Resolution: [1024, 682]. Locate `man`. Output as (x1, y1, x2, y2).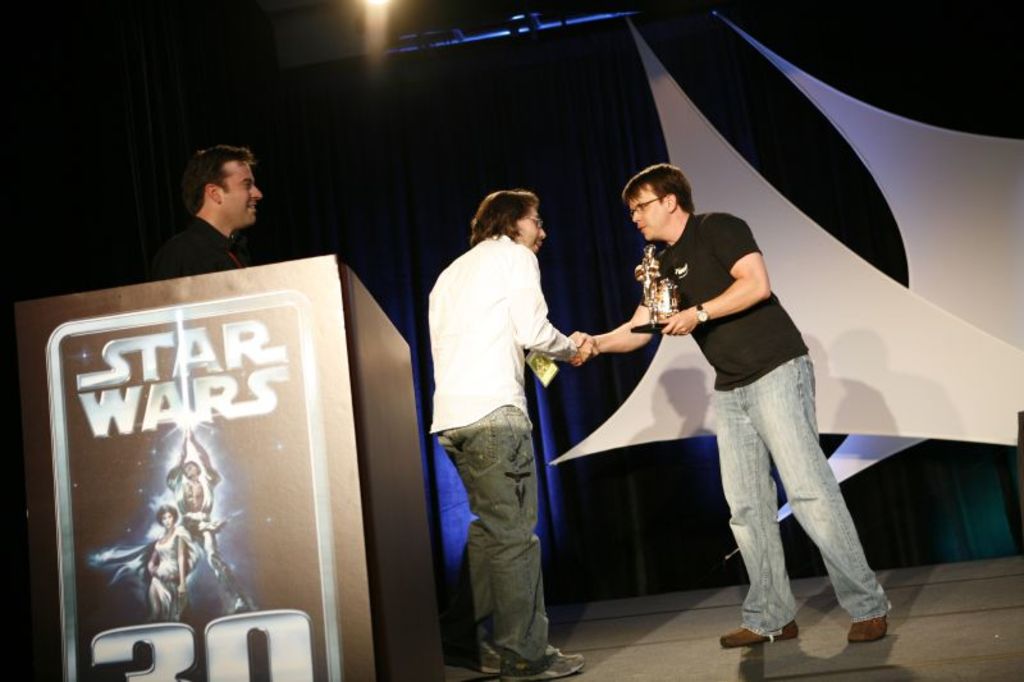
(165, 427, 257, 608).
